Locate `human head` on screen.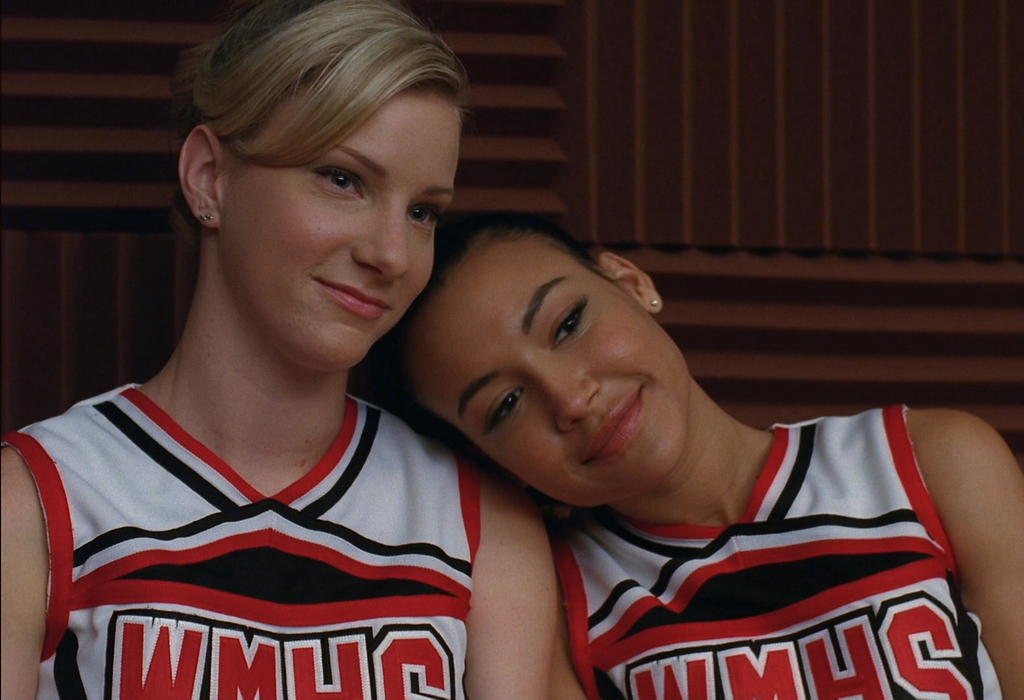
On screen at (166, 0, 472, 371).
